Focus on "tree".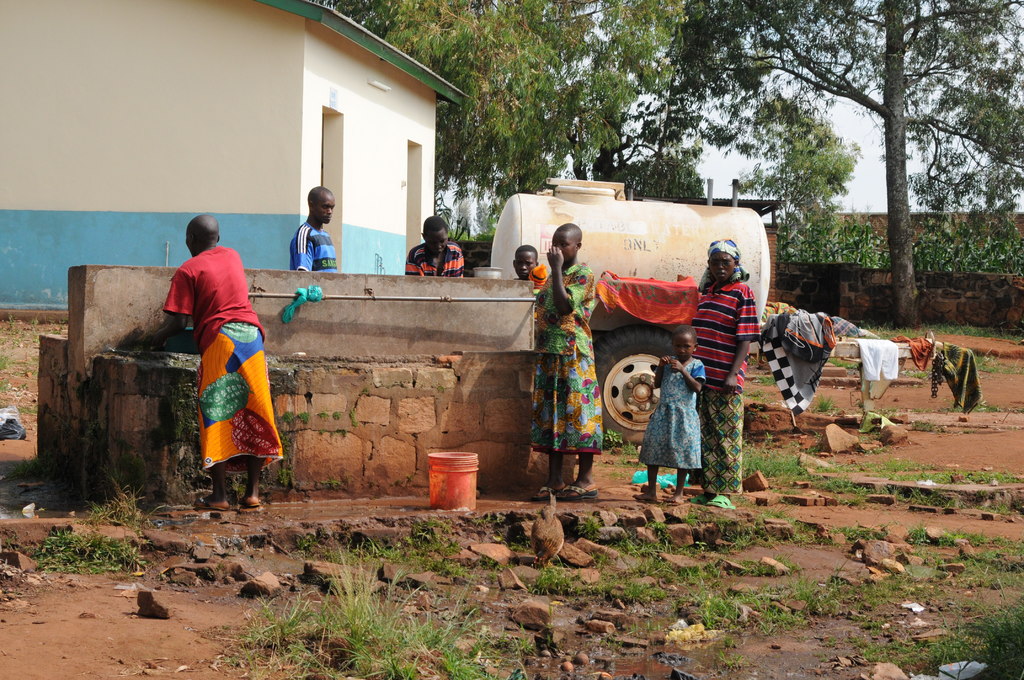
Focused at <region>675, 0, 1023, 328</region>.
